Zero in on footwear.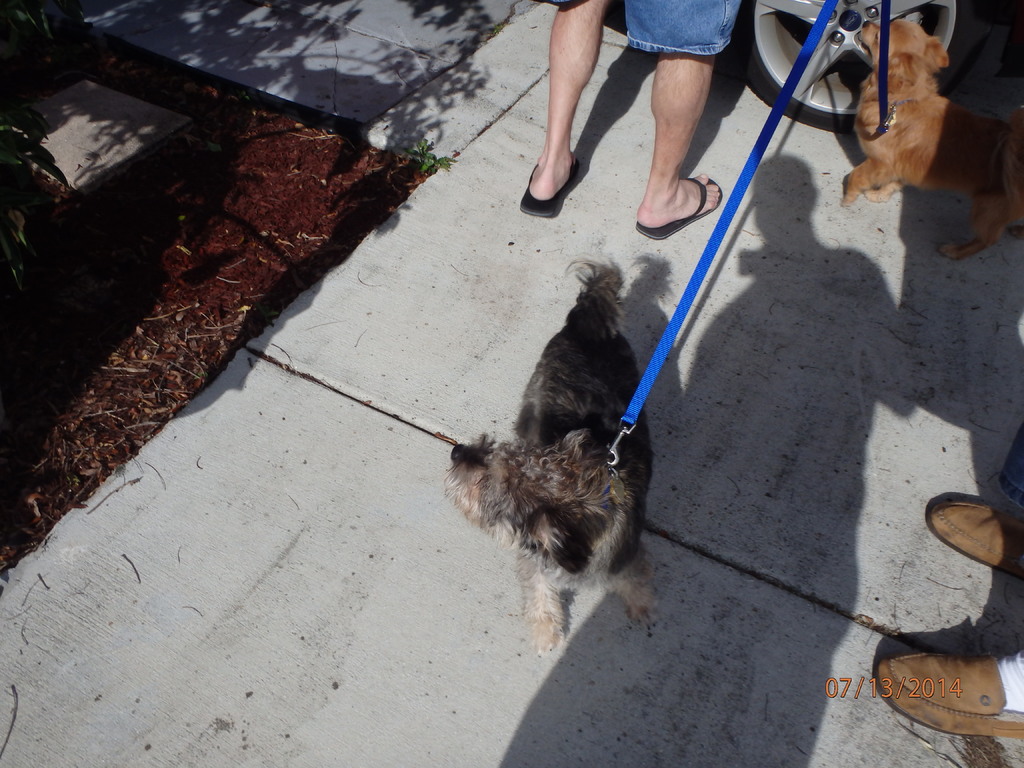
Zeroed in: region(515, 159, 580, 218).
